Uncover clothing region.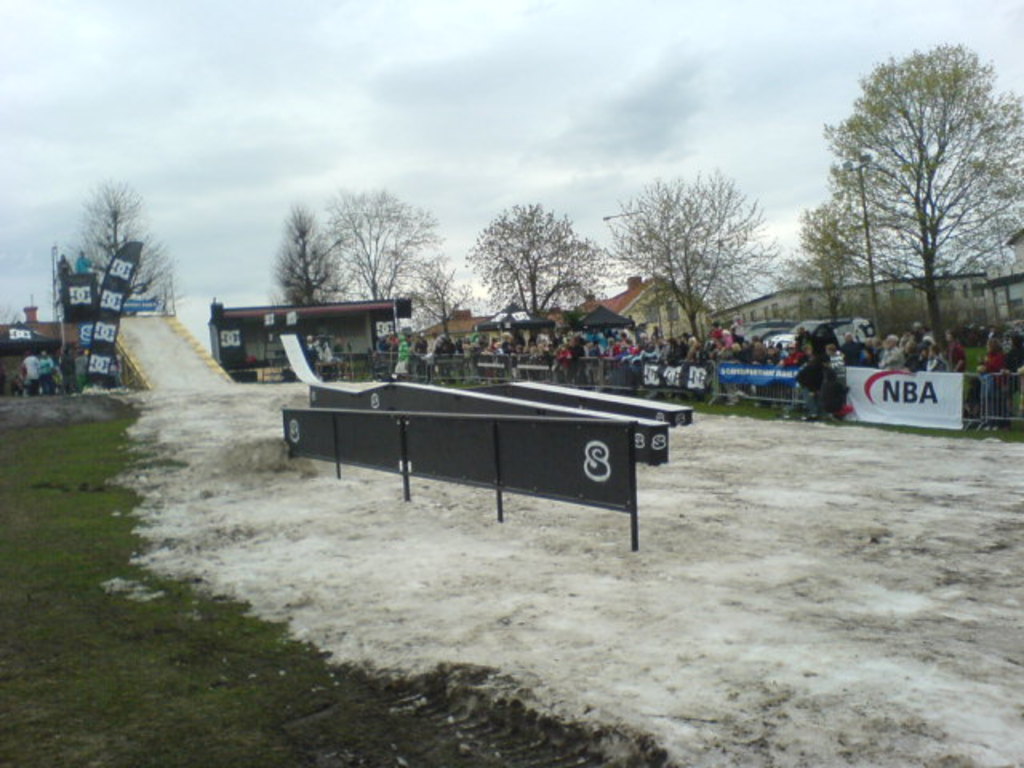
Uncovered: left=306, top=341, right=317, bottom=371.
